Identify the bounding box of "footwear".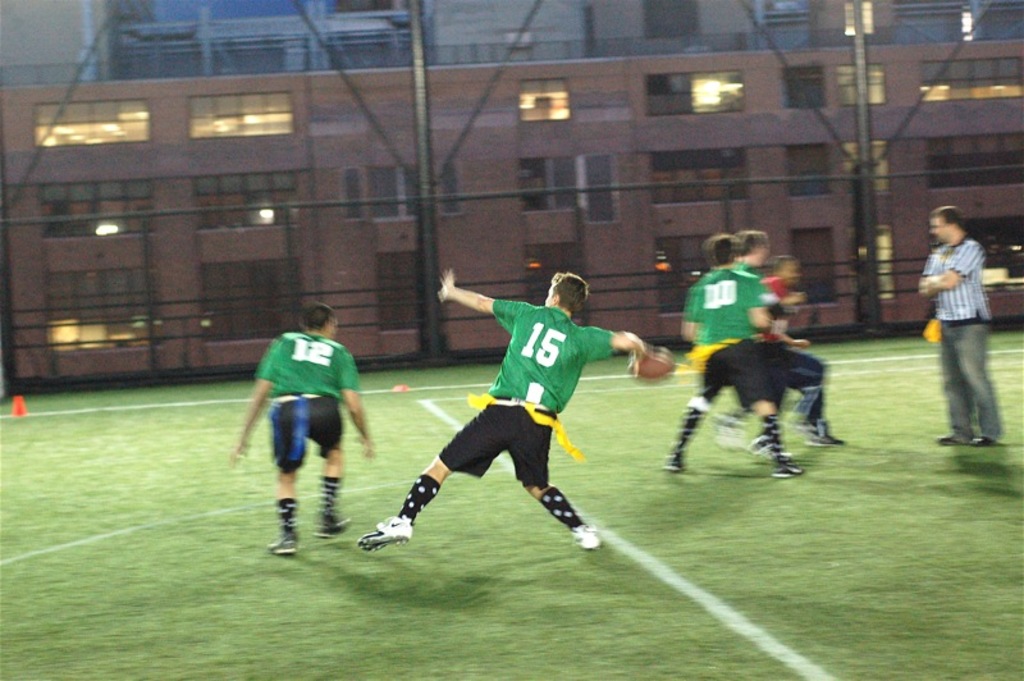
575, 518, 602, 553.
